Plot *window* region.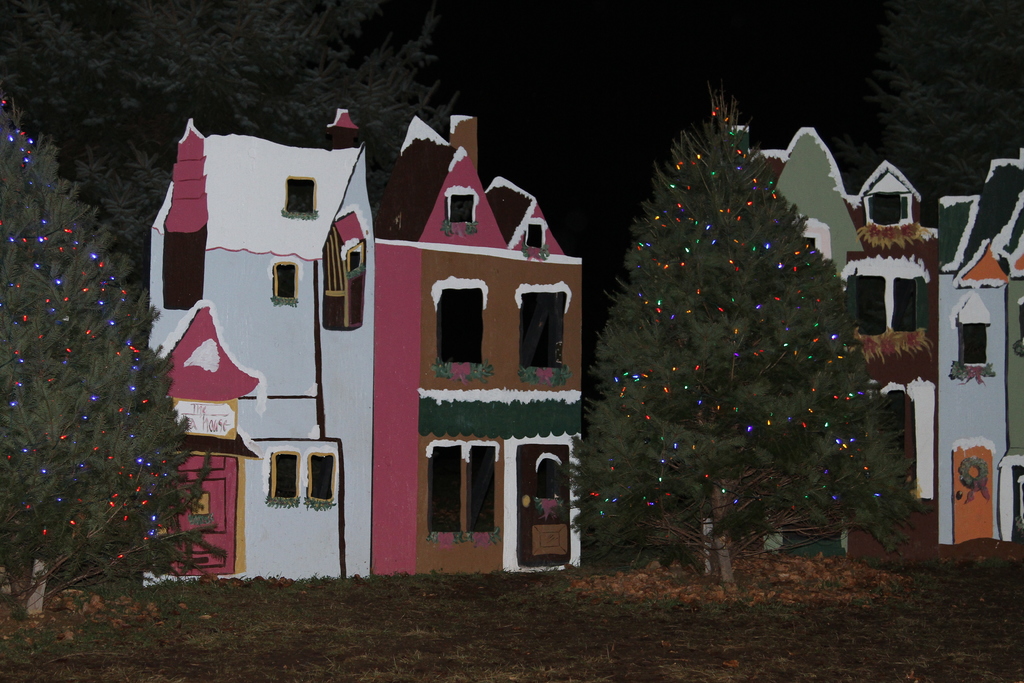
Plotted at (left=308, top=445, right=342, bottom=511).
